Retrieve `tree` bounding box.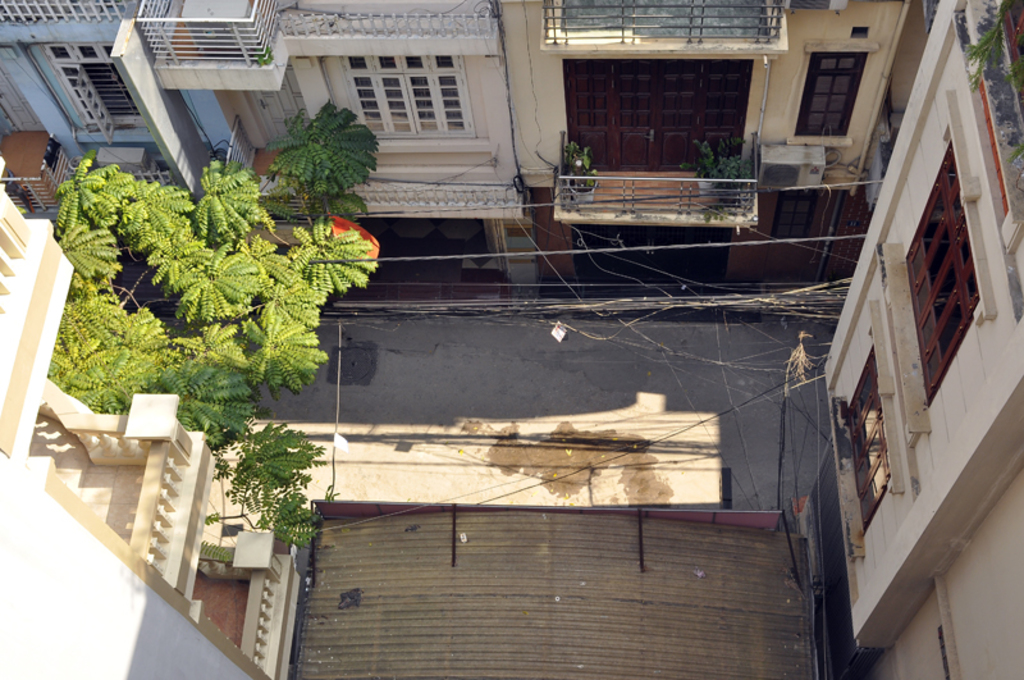
Bounding box: (x1=681, y1=137, x2=731, y2=205).
